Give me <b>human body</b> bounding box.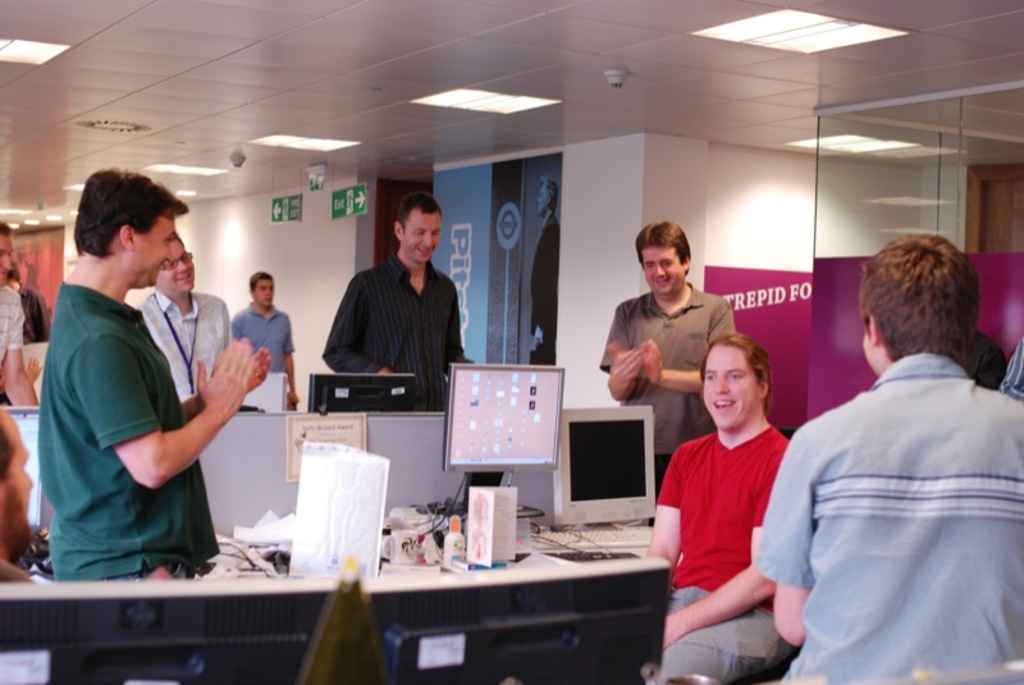
(959,330,1007,392).
